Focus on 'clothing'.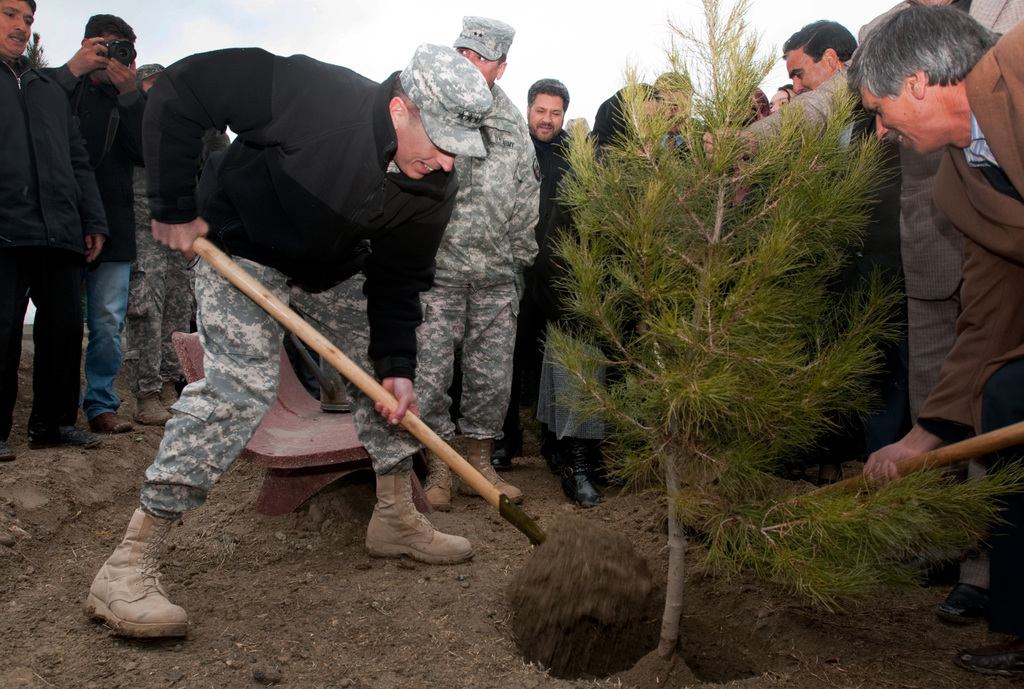
Focused at pyautogui.locateOnScreen(140, 43, 461, 519).
